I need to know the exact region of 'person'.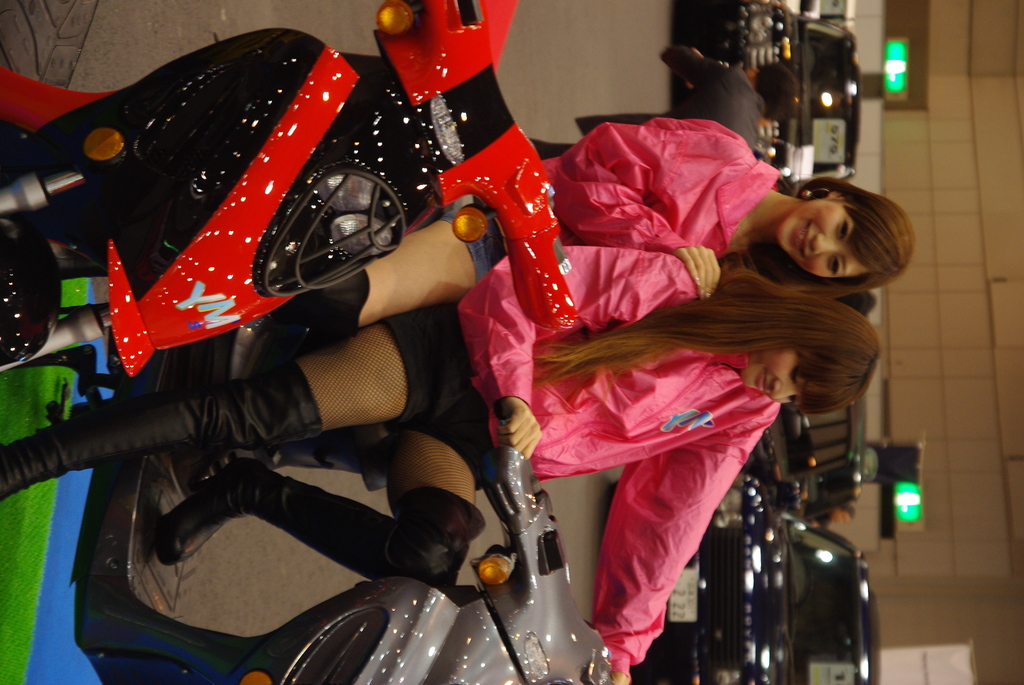
Region: left=255, top=121, right=911, bottom=374.
